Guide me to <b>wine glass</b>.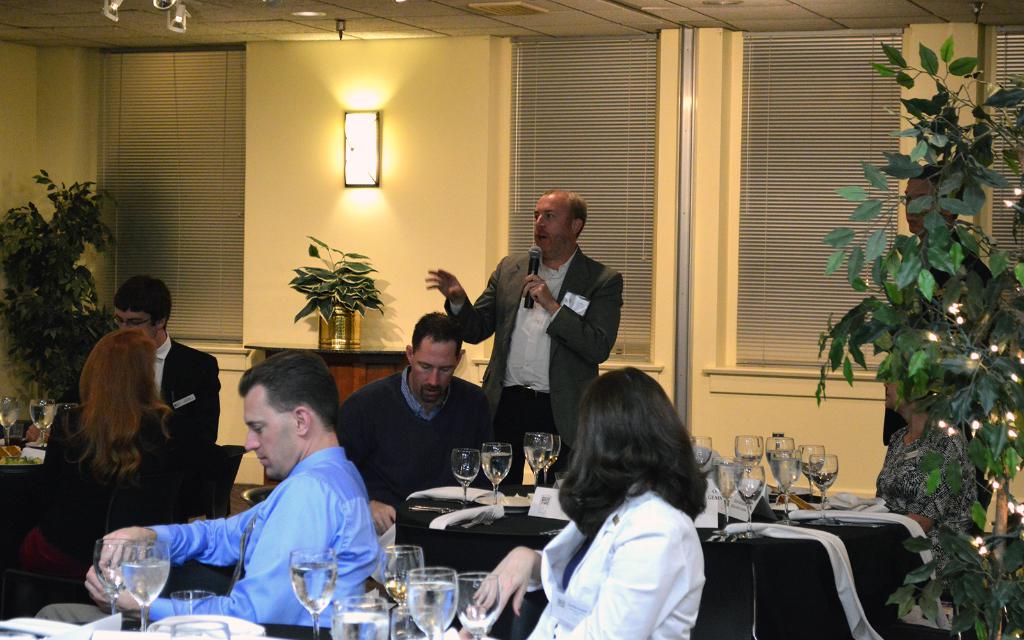
Guidance: bbox=(769, 449, 789, 513).
